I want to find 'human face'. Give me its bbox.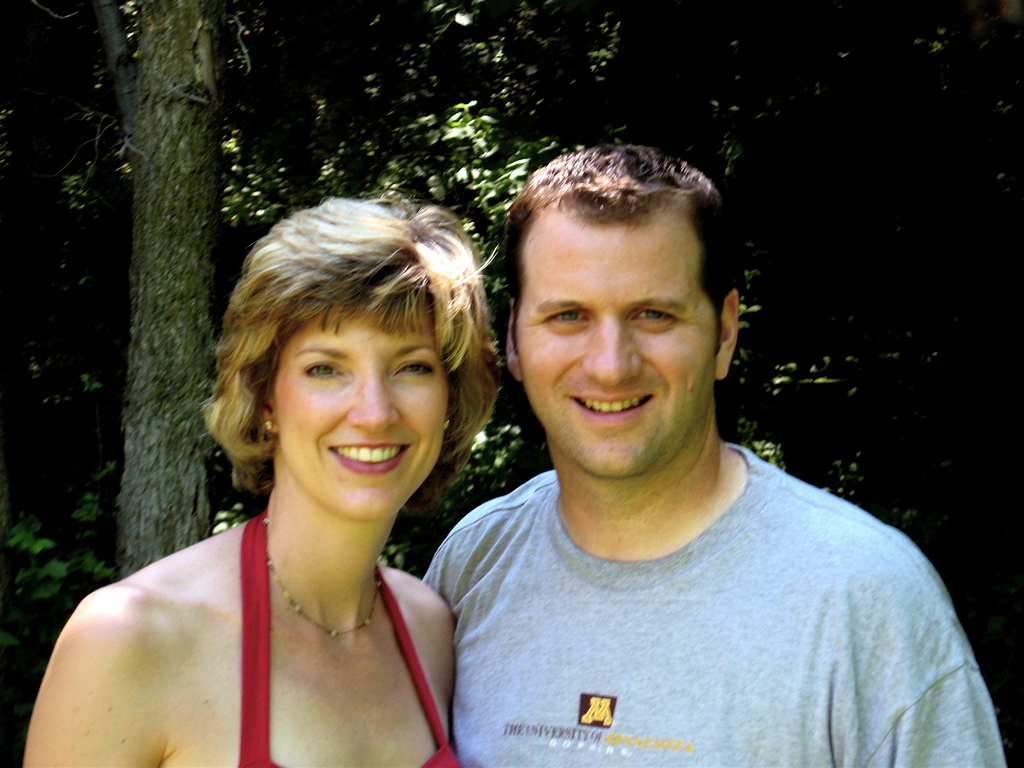
left=516, top=224, right=714, bottom=478.
